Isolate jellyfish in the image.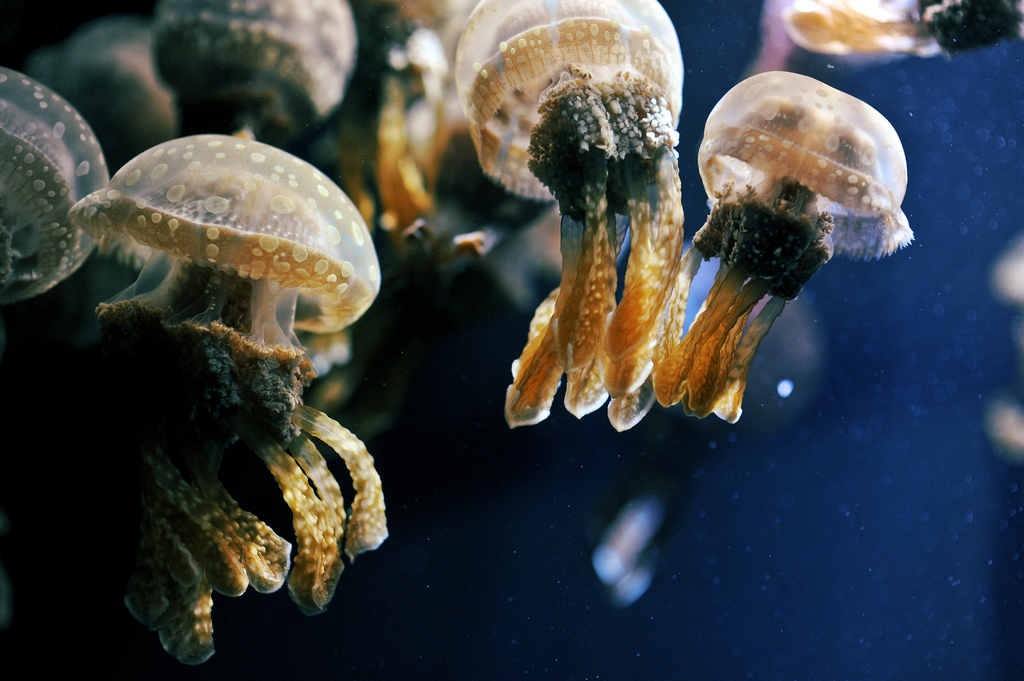
Isolated region: x1=147 y1=0 x2=364 y2=143.
